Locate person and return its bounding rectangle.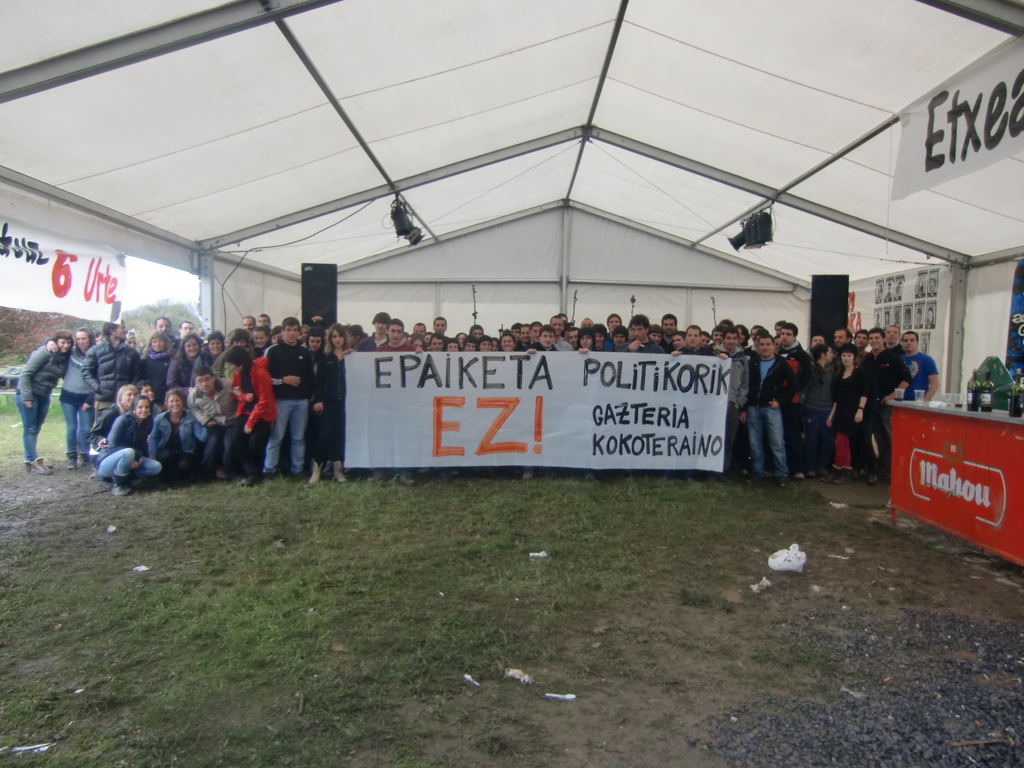
[610, 325, 630, 349].
